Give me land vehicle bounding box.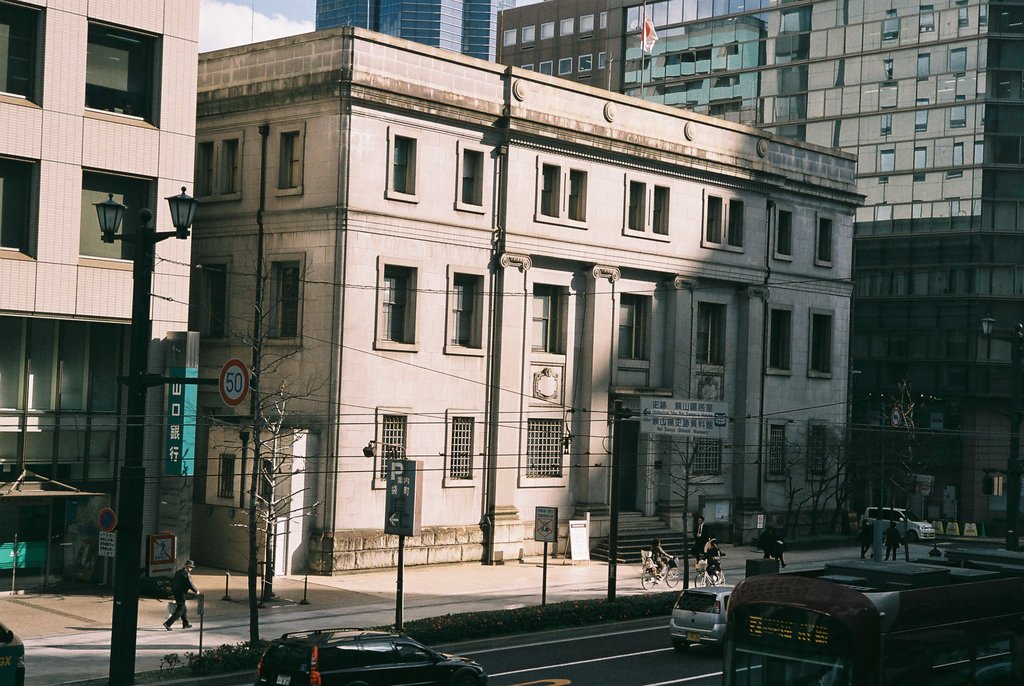
711:521:998:685.
